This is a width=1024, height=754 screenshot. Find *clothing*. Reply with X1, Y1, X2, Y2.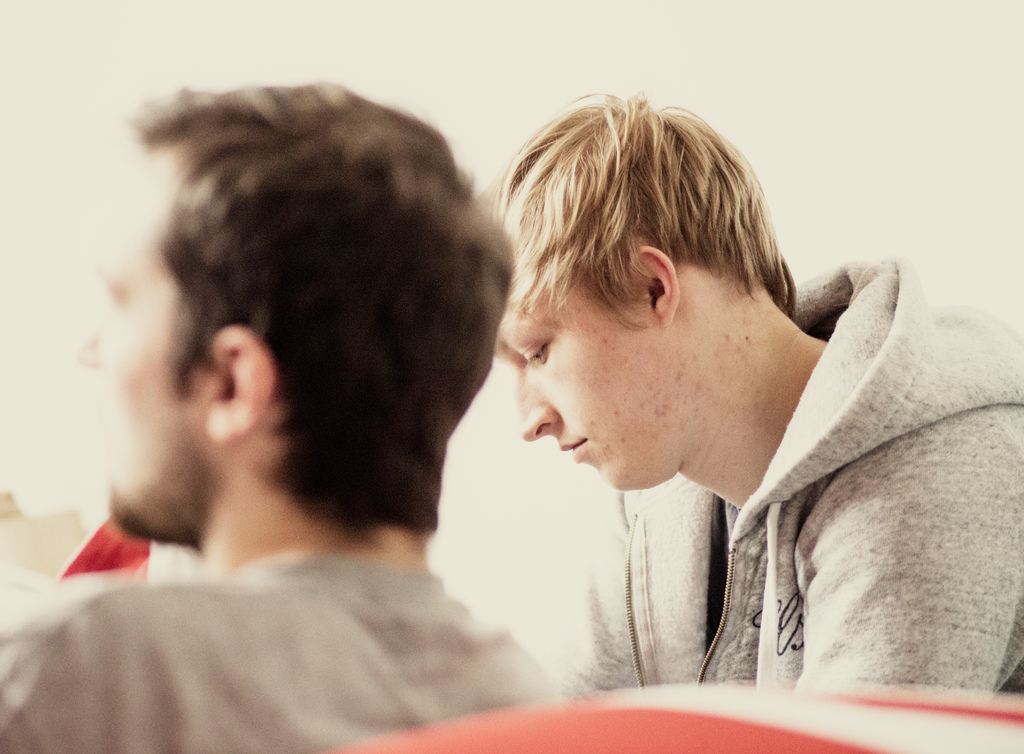
0, 547, 555, 753.
